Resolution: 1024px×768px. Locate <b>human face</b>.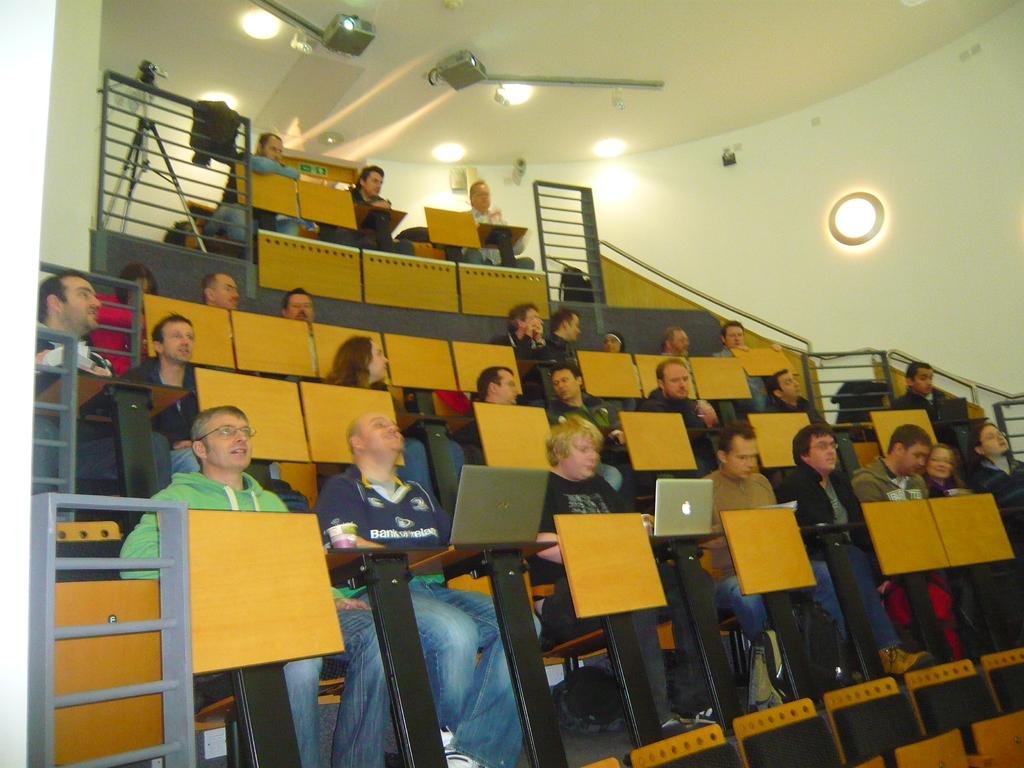
[776, 369, 803, 399].
